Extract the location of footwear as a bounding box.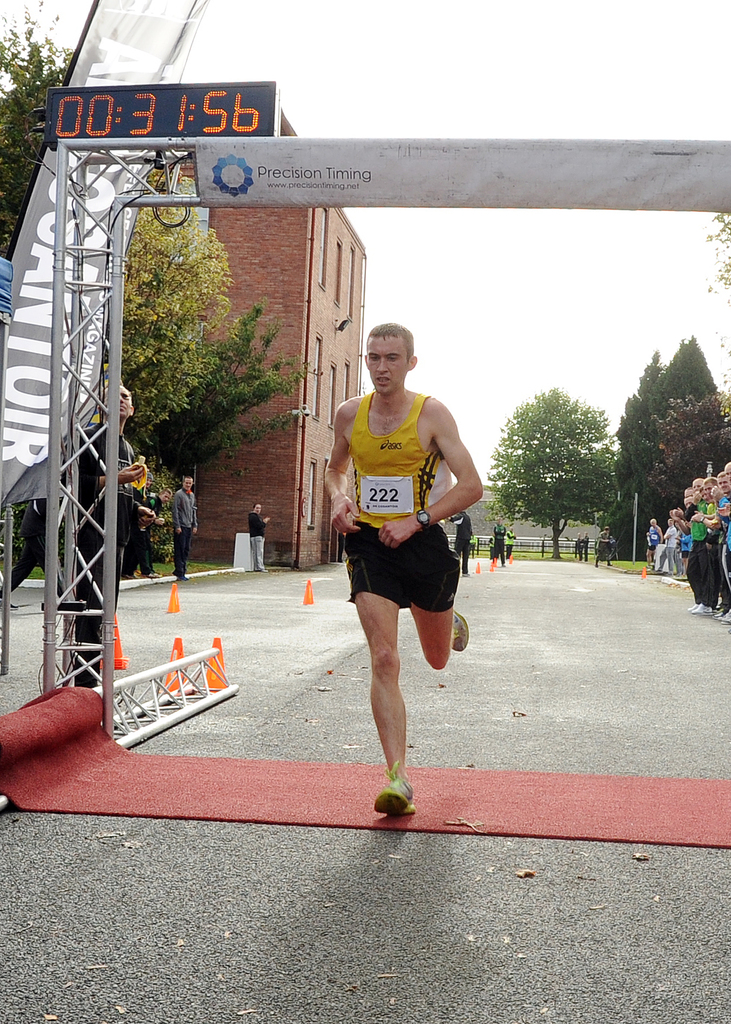
pyautogui.locateOnScreen(446, 614, 476, 660).
